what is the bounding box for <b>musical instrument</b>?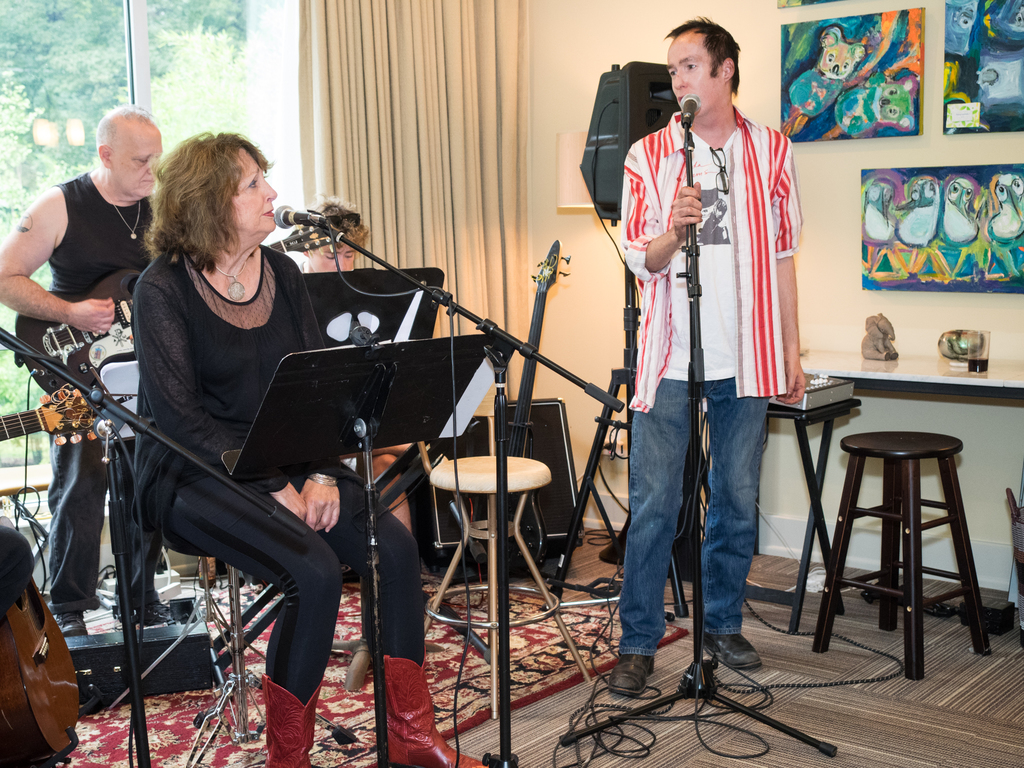
box(14, 220, 350, 405).
